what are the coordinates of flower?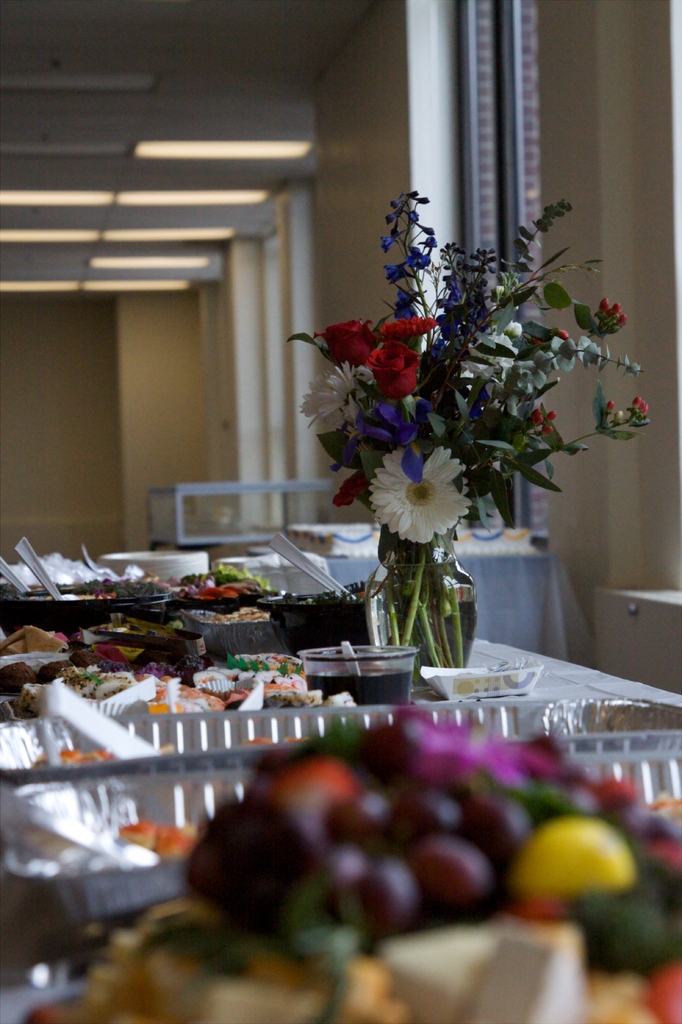
<box>314,321,377,363</box>.
